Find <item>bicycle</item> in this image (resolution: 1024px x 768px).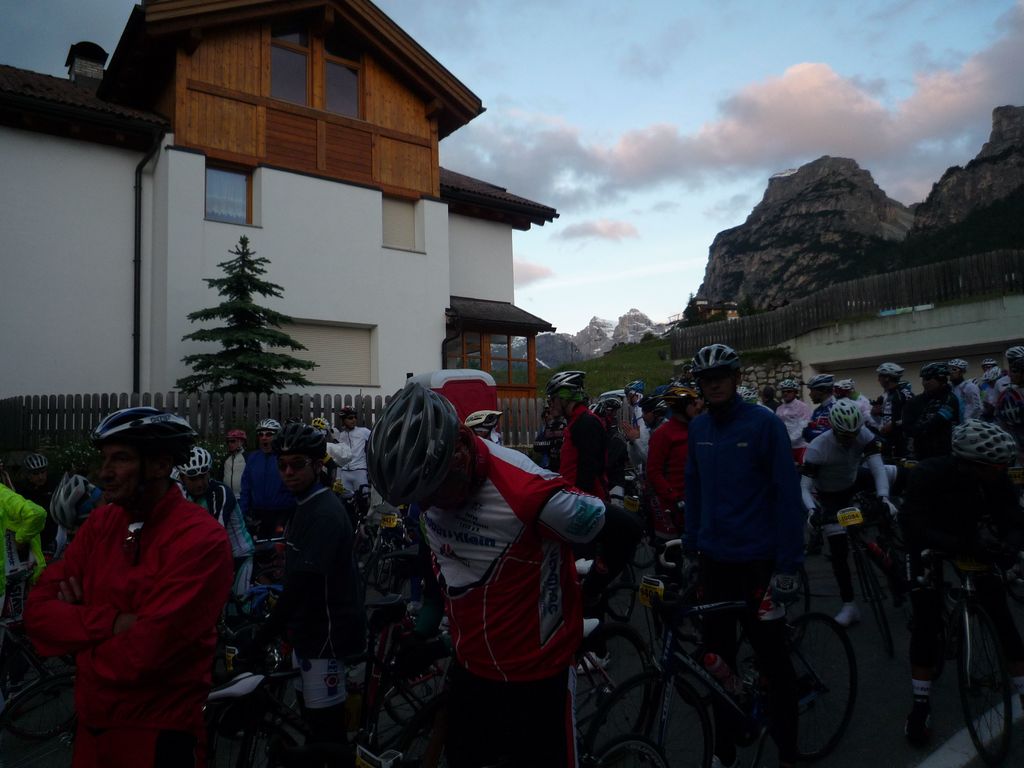
<region>561, 548, 859, 756</region>.
